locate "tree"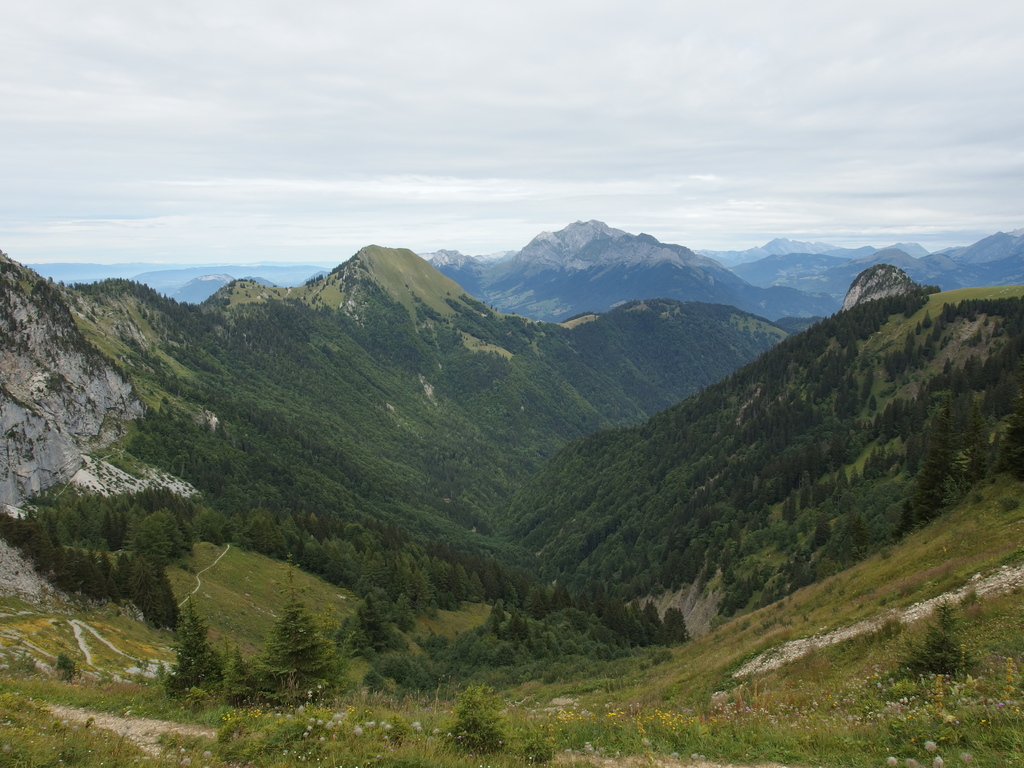
bbox=(257, 604, 338, 701)
